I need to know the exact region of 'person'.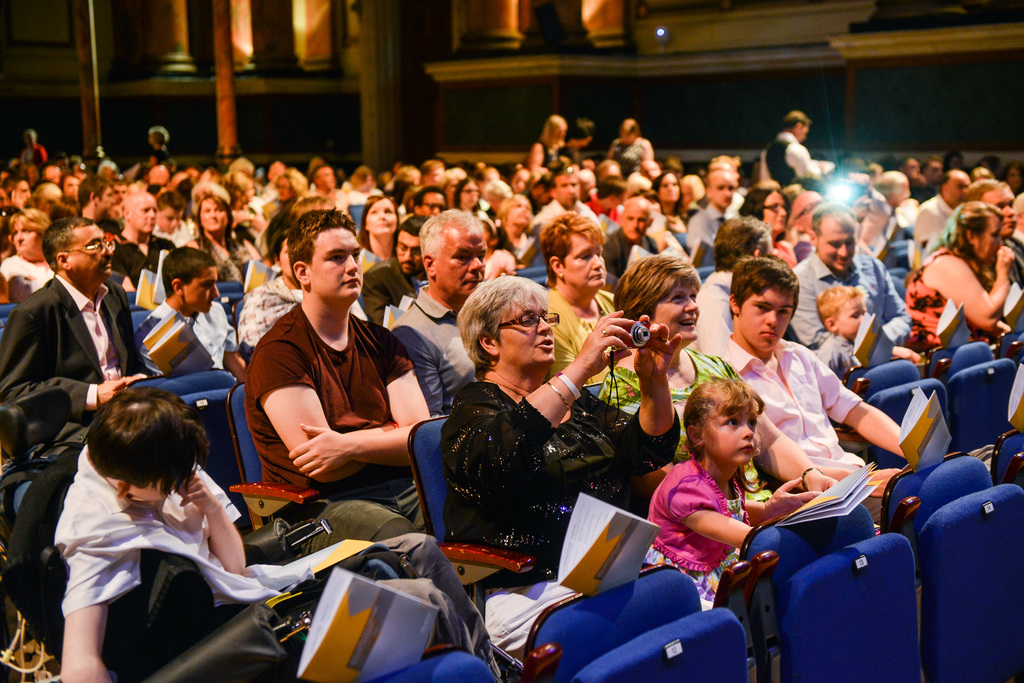
Region: bbox(623, 176, 652, 201).
